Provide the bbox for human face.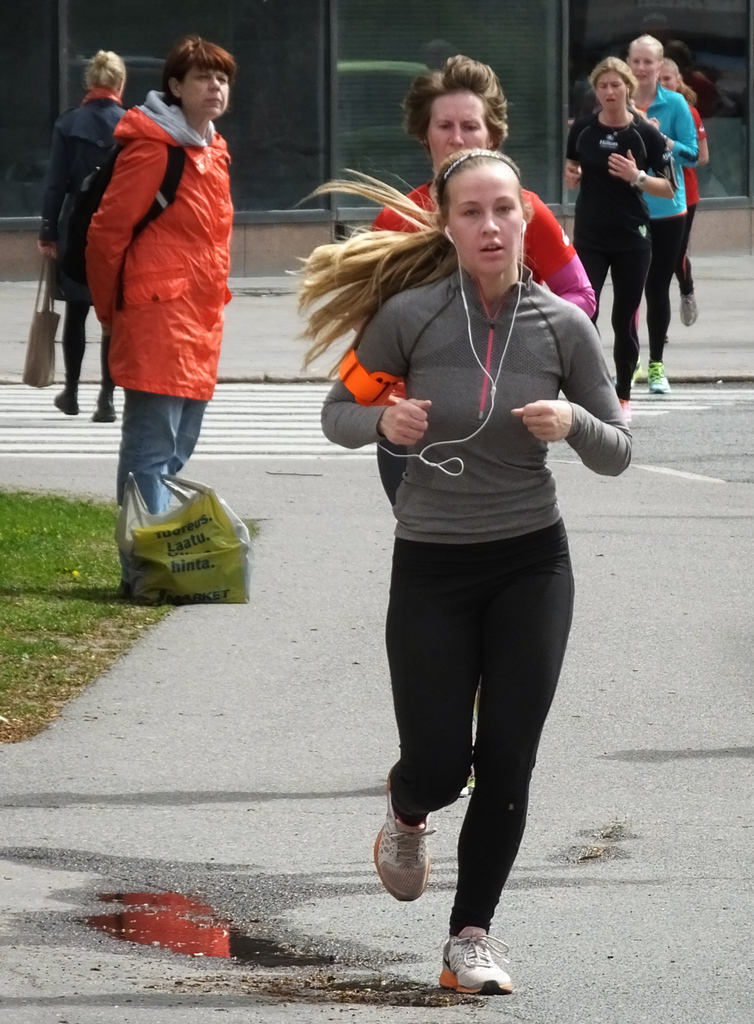
Rect(589, 66, 627, 111).
